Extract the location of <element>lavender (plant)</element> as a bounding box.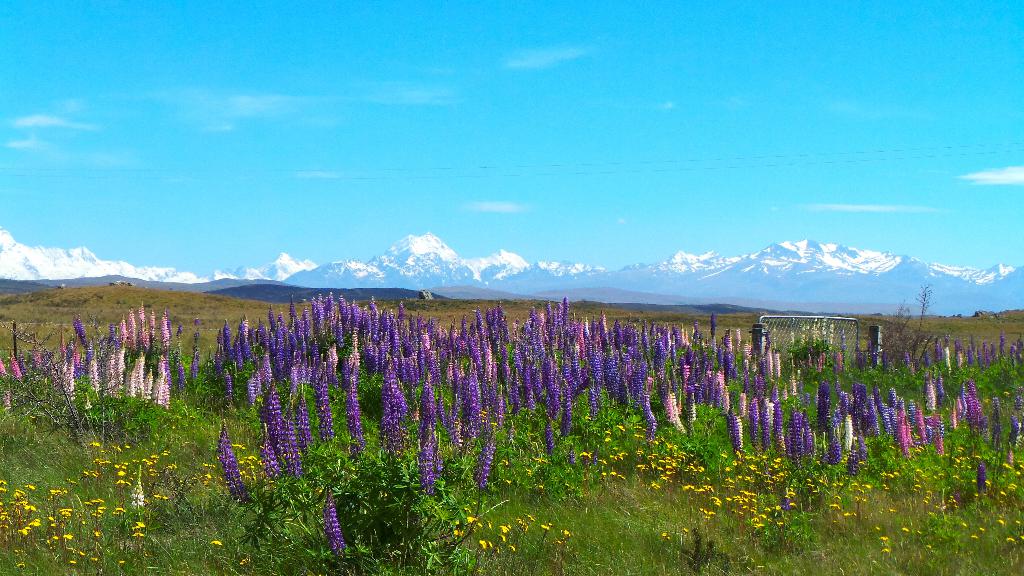
rect(259, 438, 278, 479).
